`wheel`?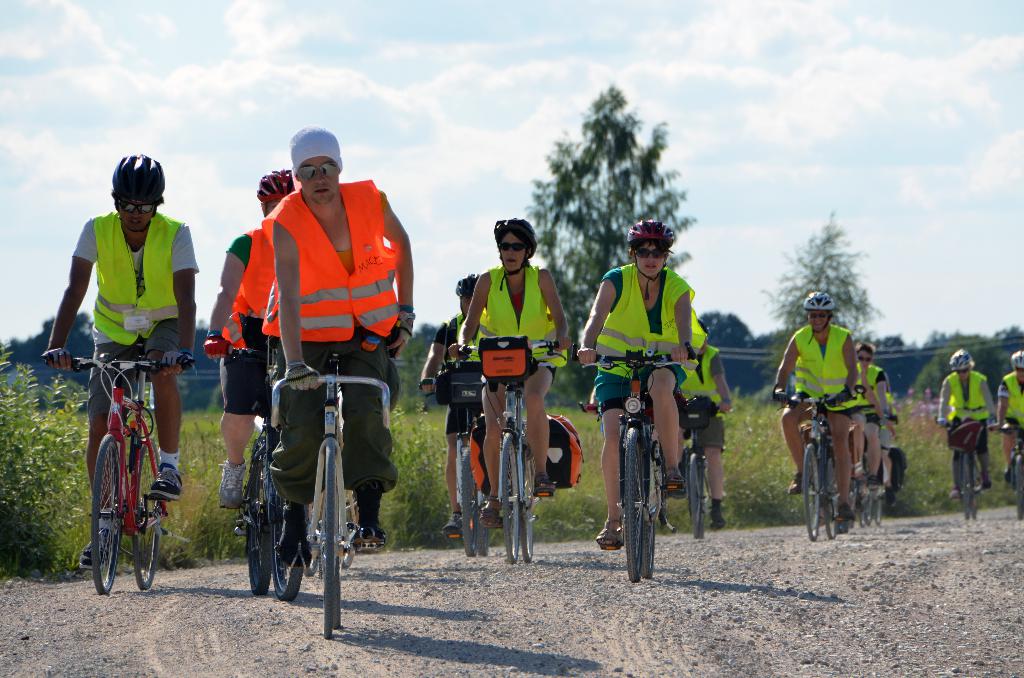
pyautogui.locateOnScreen(317, 444, 341, 639)
